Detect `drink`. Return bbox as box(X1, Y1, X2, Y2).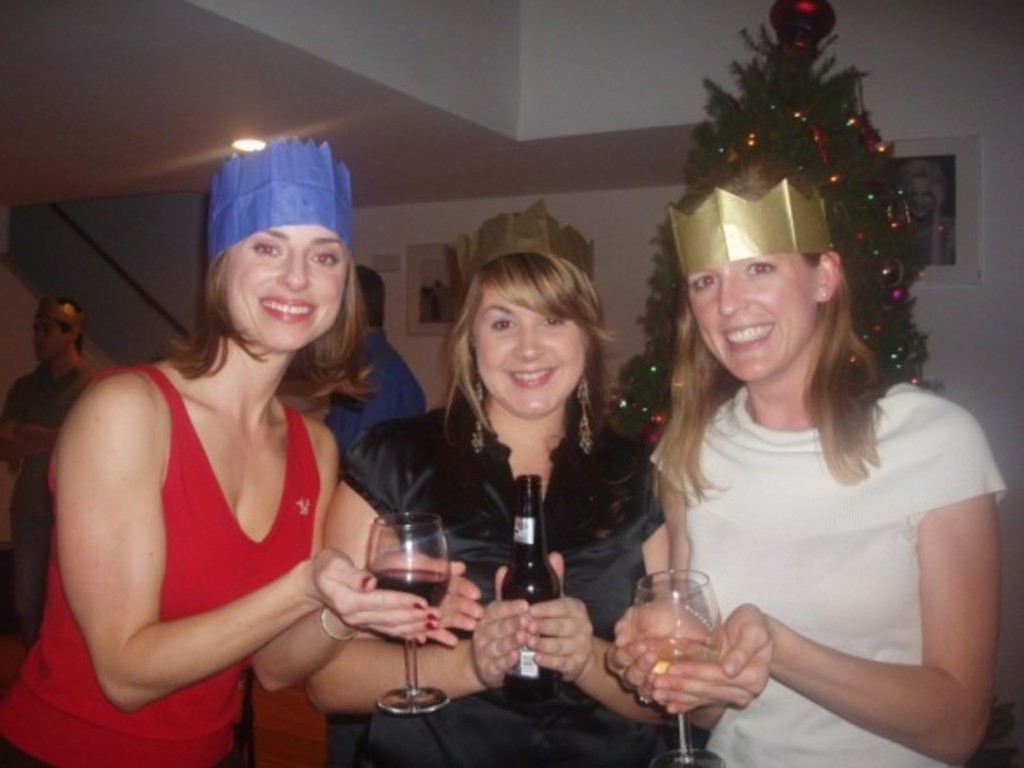
box(367, 523, 450, 716).
